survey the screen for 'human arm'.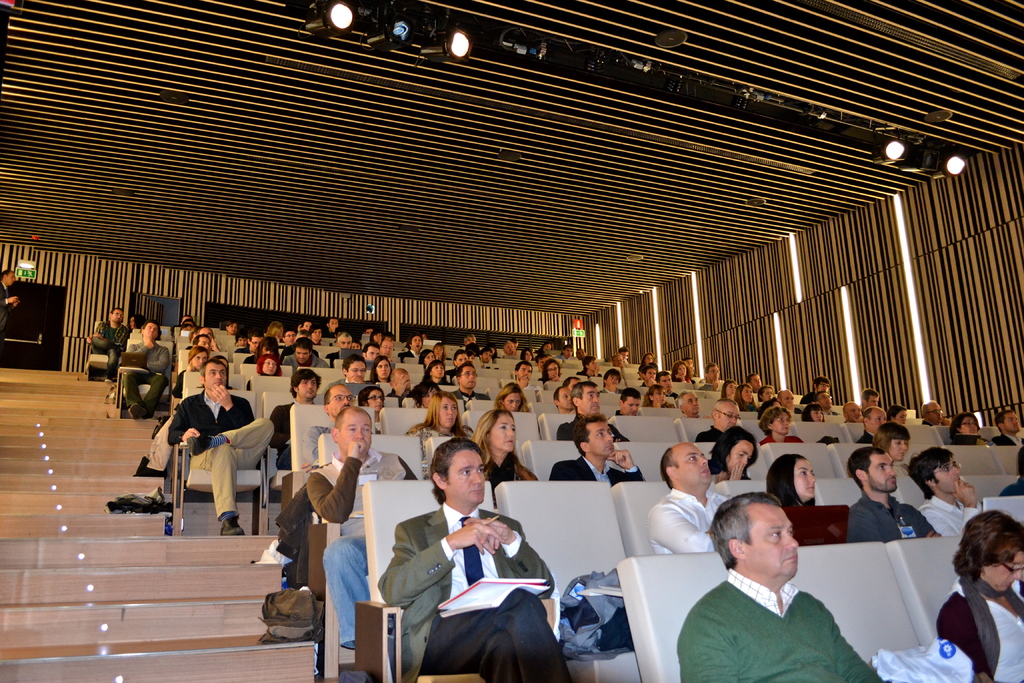
Survey found: {"left": 922, "top": 474, "right": 979, "bottom": 540}.
